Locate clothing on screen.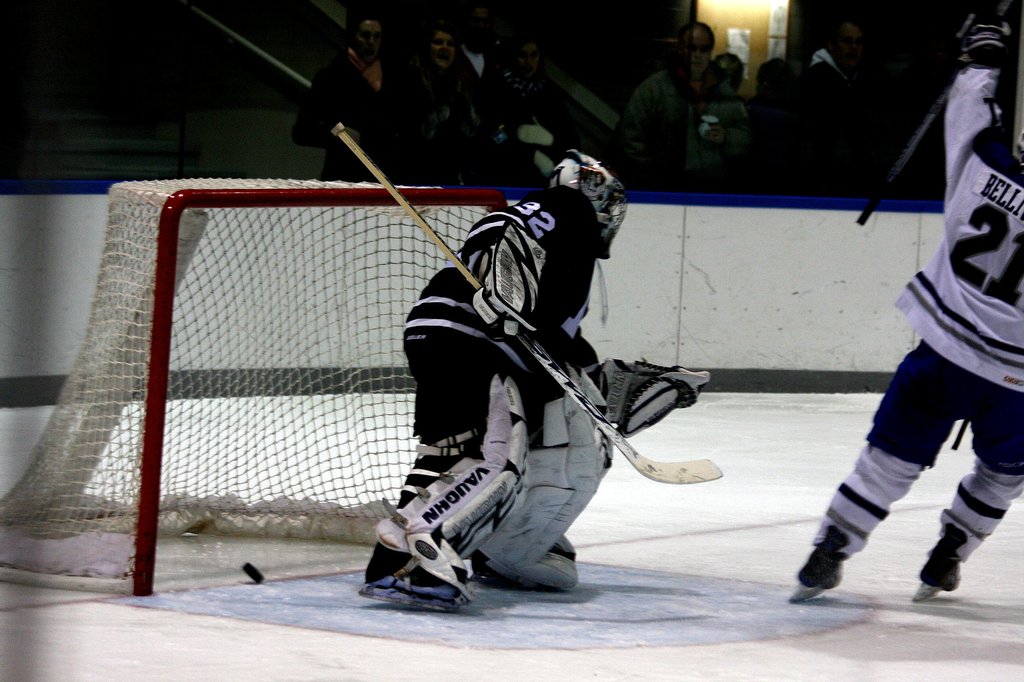
On screen at box(375, 197, 612, 587).
